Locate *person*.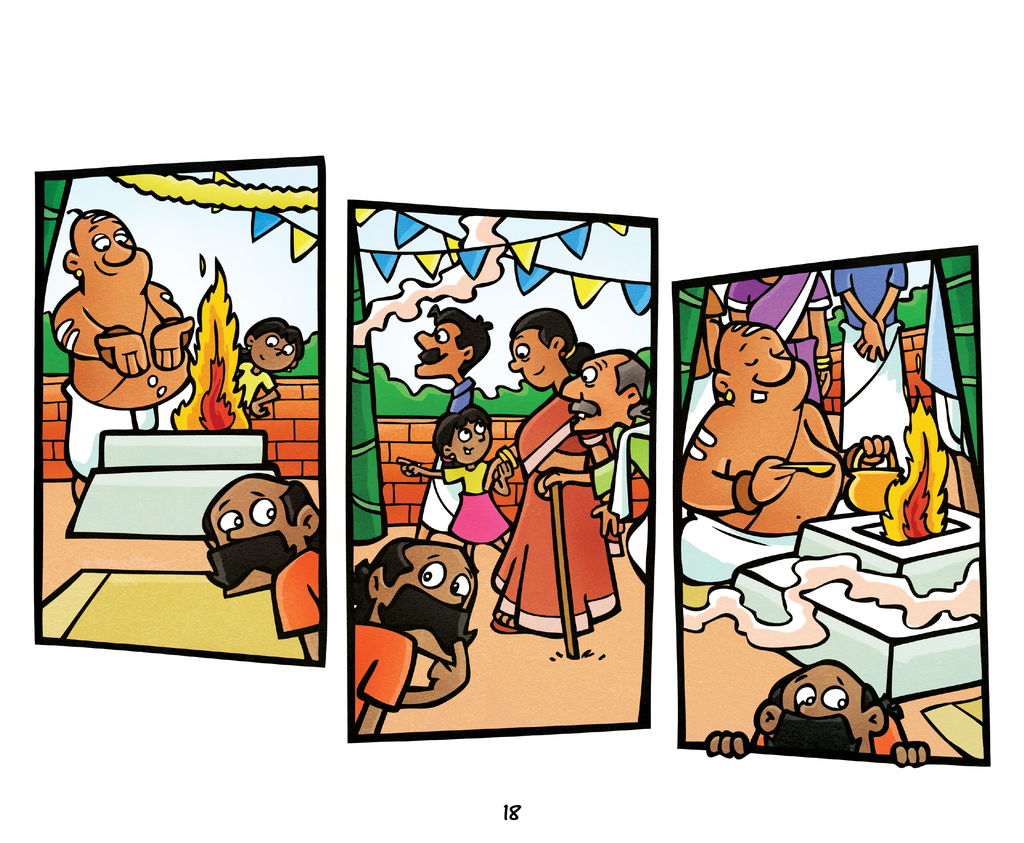
Bounding box: {"x1": 707, "y1": 661, "x2": 928, "y2": 767}.
